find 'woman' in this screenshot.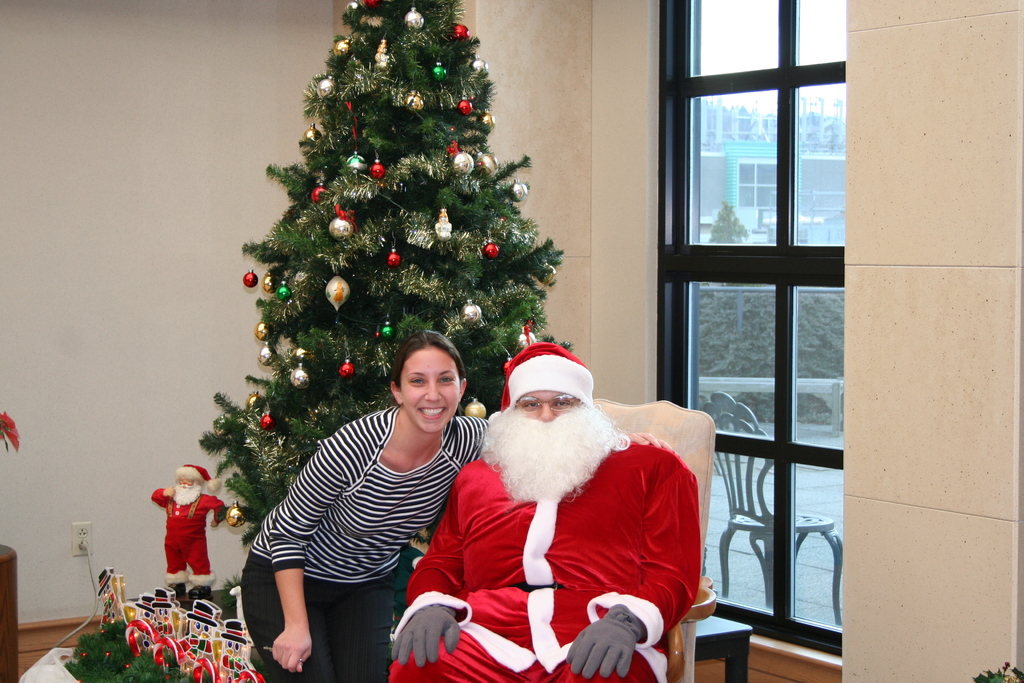
The bounding box for 'woman' is 235:331:680:682.
